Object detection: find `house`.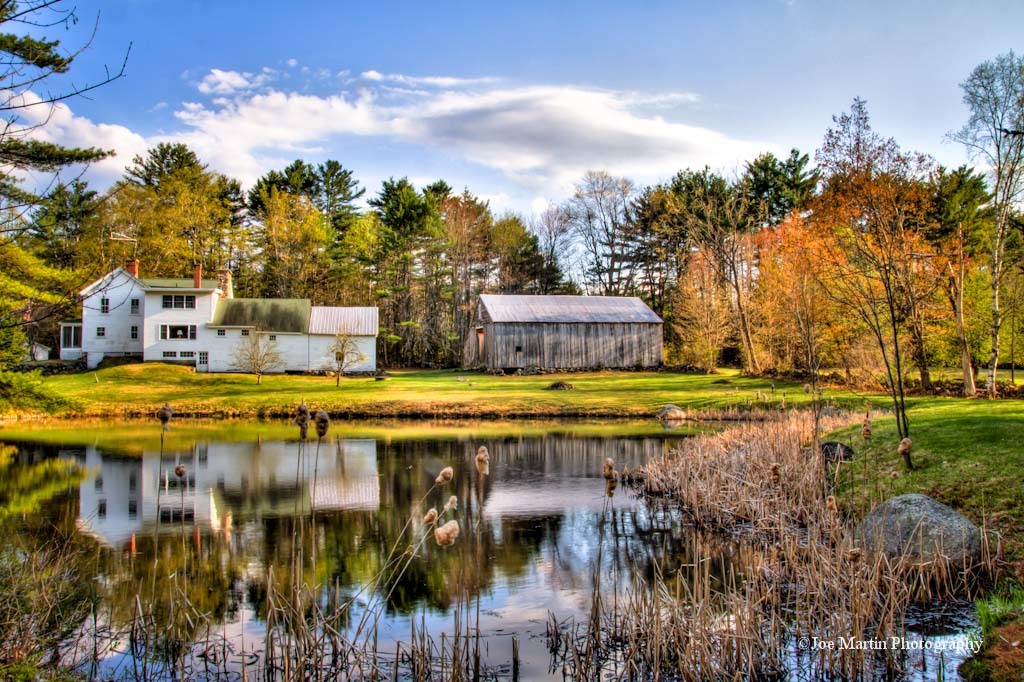
x1=58, y1=269, x2=390, y2=378.
